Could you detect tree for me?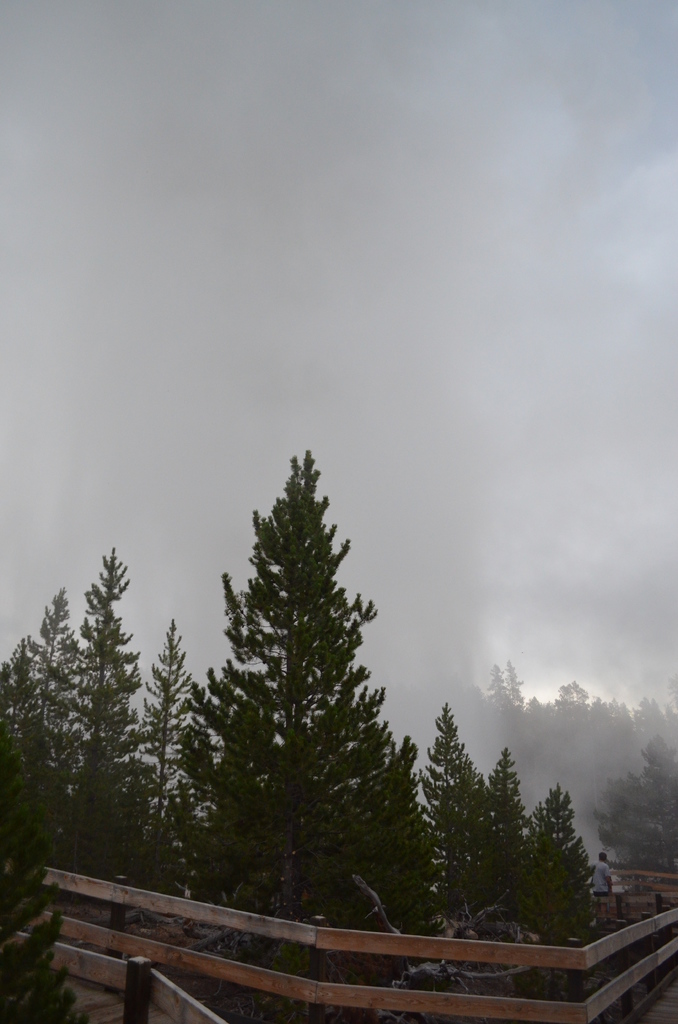
Detection result: 178 445 440 961.
